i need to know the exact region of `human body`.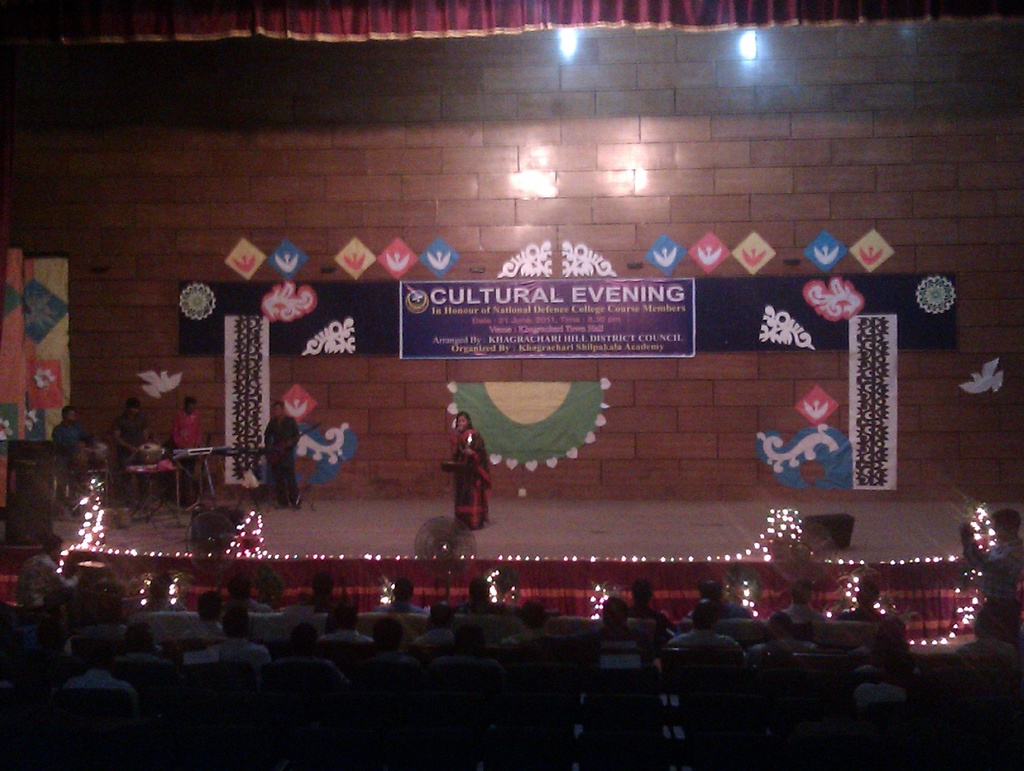
Region: rect(261, 402, 300, 509).
